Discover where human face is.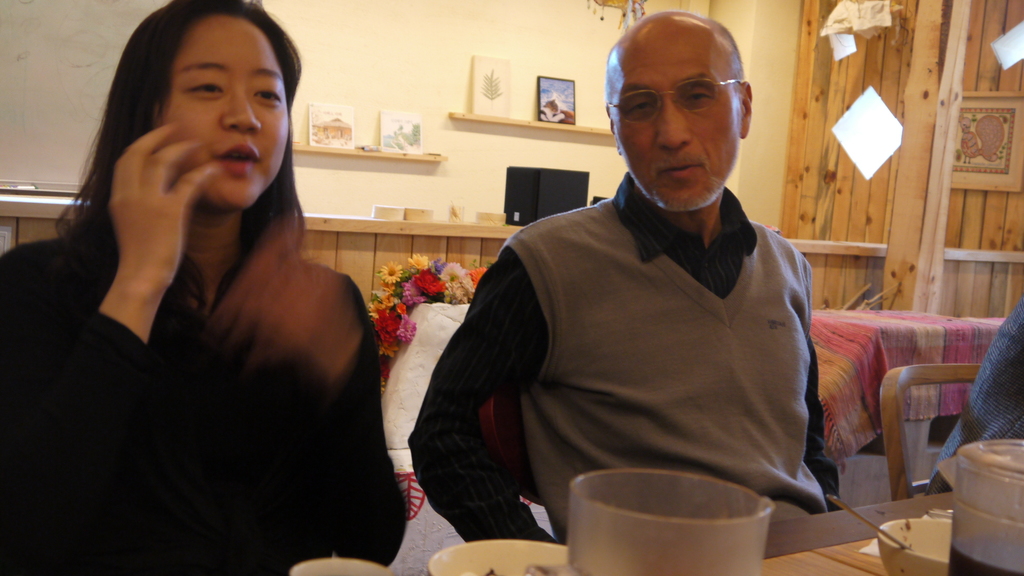
Discovered at detection(159, 15, 289, 209).
